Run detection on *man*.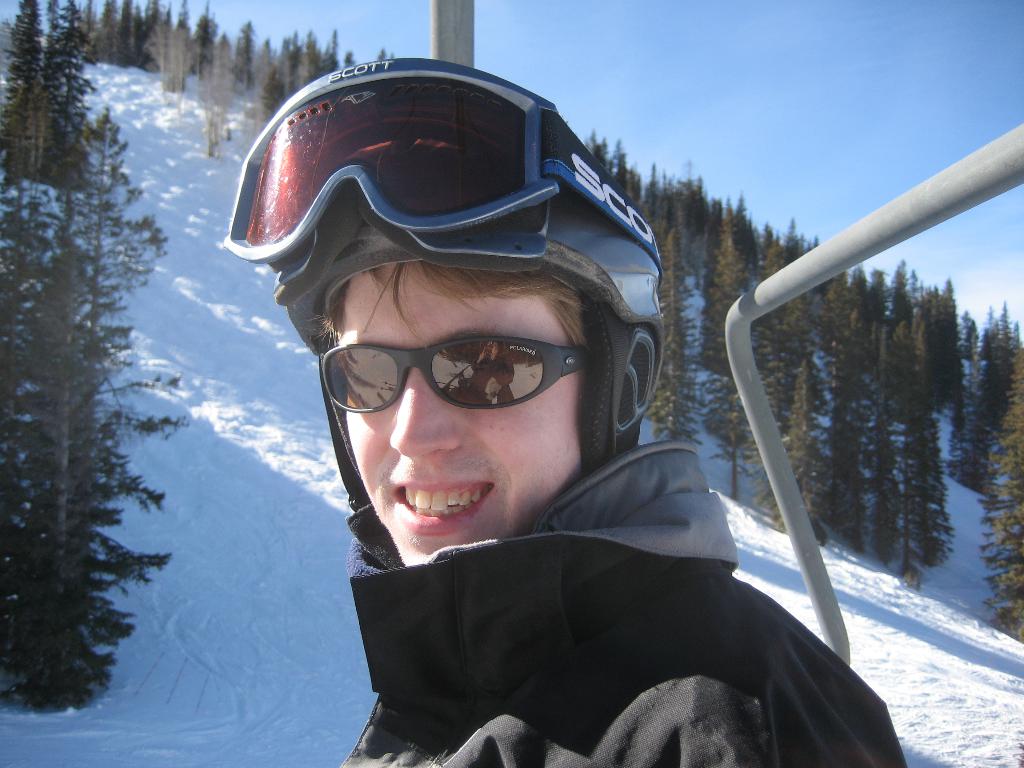
Result: locate(163, 91, 860, 767).
